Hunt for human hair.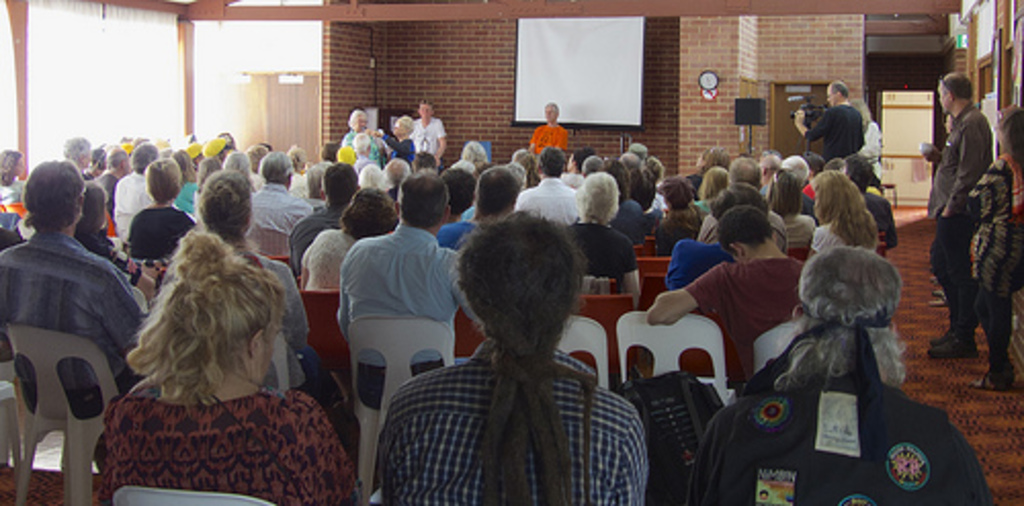
Hunted down at Rect(444, 209, 592, 504).
